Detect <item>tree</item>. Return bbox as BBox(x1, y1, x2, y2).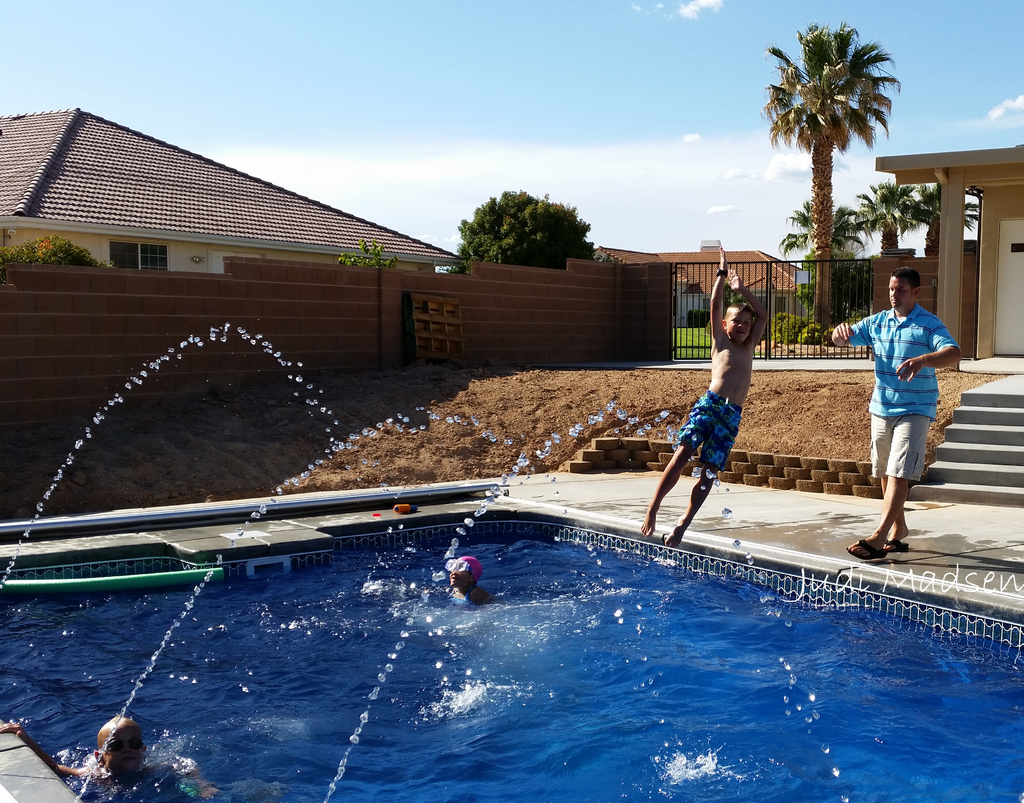
BBox(778, 197, 861, 270).
